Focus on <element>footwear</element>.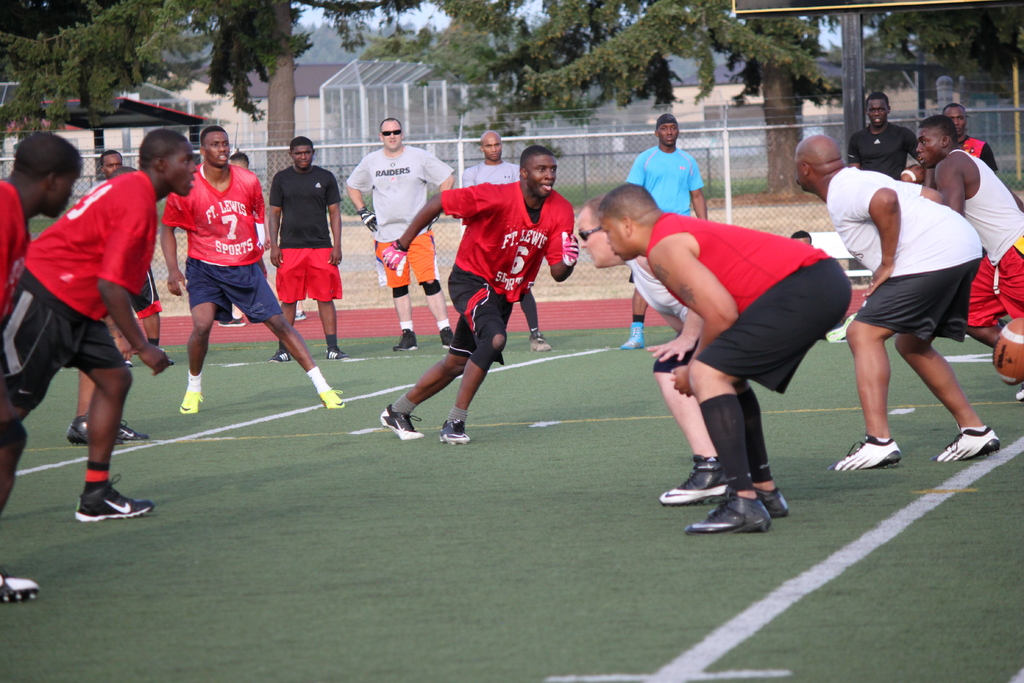
Focused at detection(67, 416, 87, 441).
